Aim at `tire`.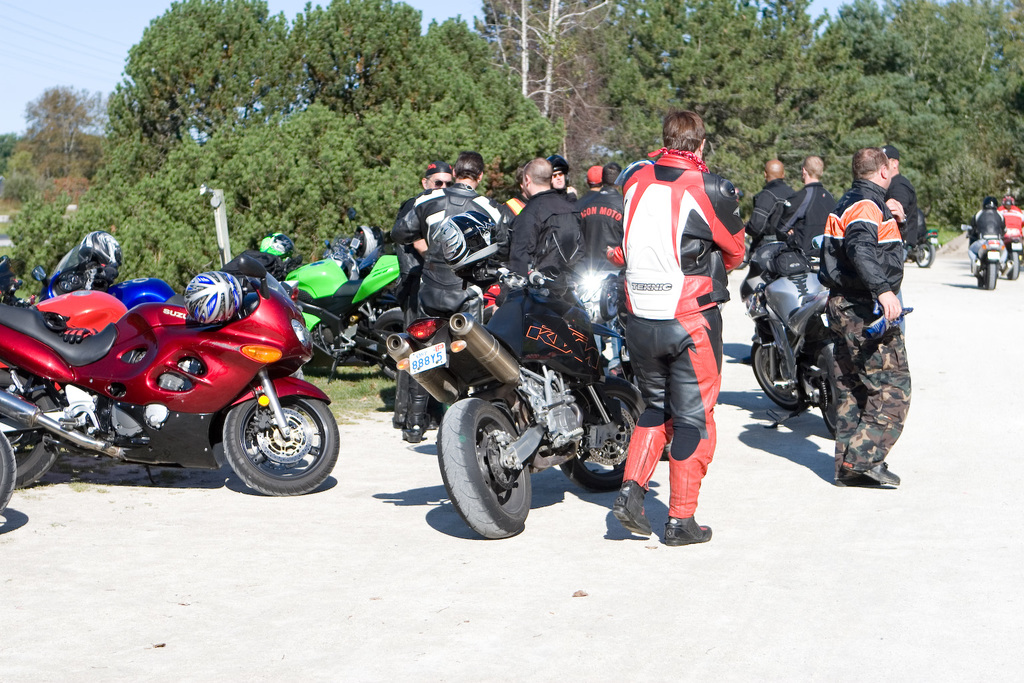
Aimed at 985 262 997 289.
